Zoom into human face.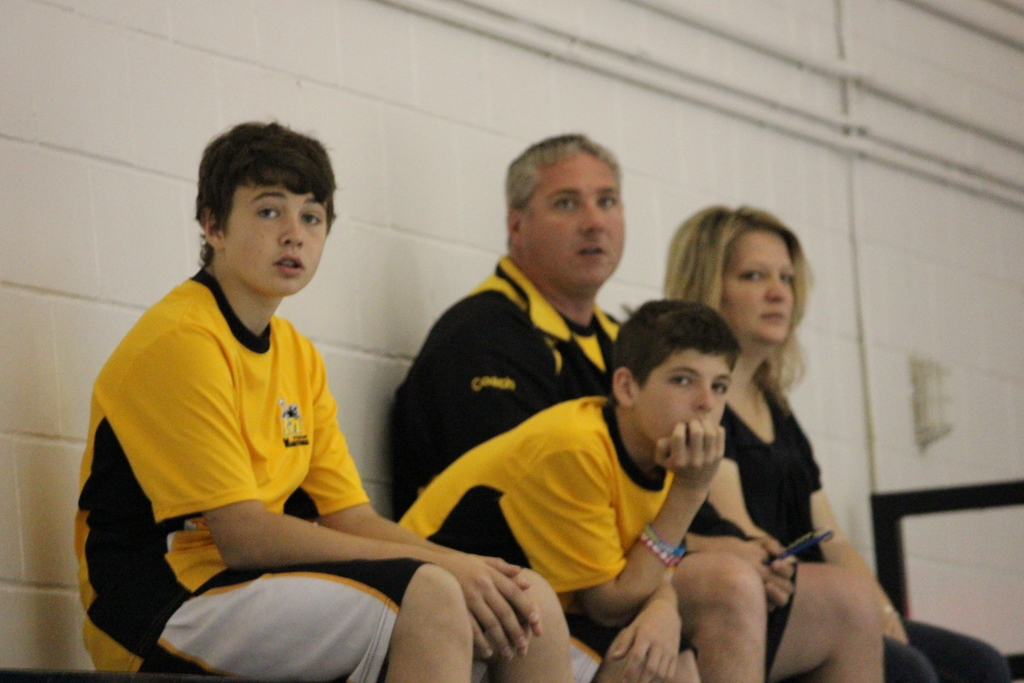
Zoom target: (x1=725, y1=231, x2=792, y2=342).
